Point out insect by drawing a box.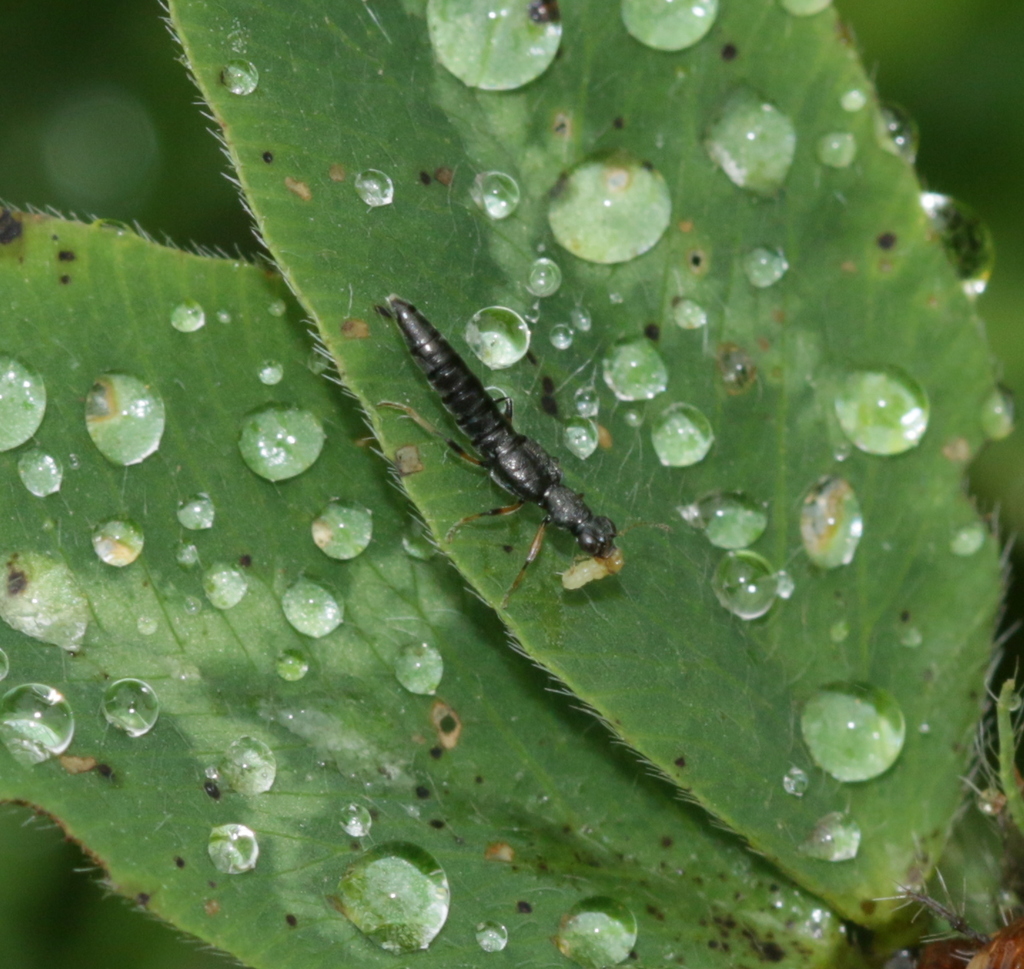
375:293:624:609.
